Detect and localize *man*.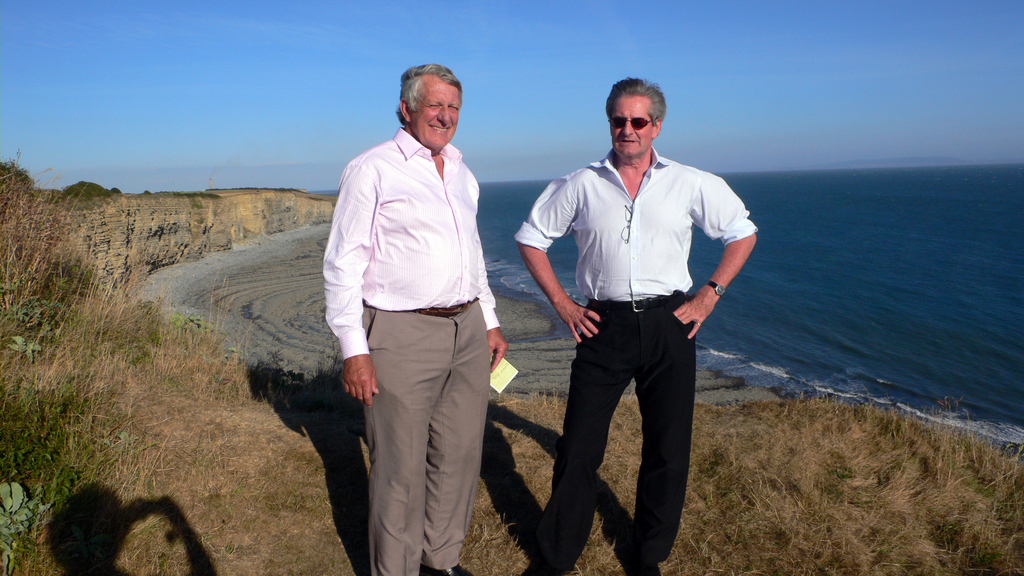
Localized at [x1=514, y1=77, x2=760, y2=575].
